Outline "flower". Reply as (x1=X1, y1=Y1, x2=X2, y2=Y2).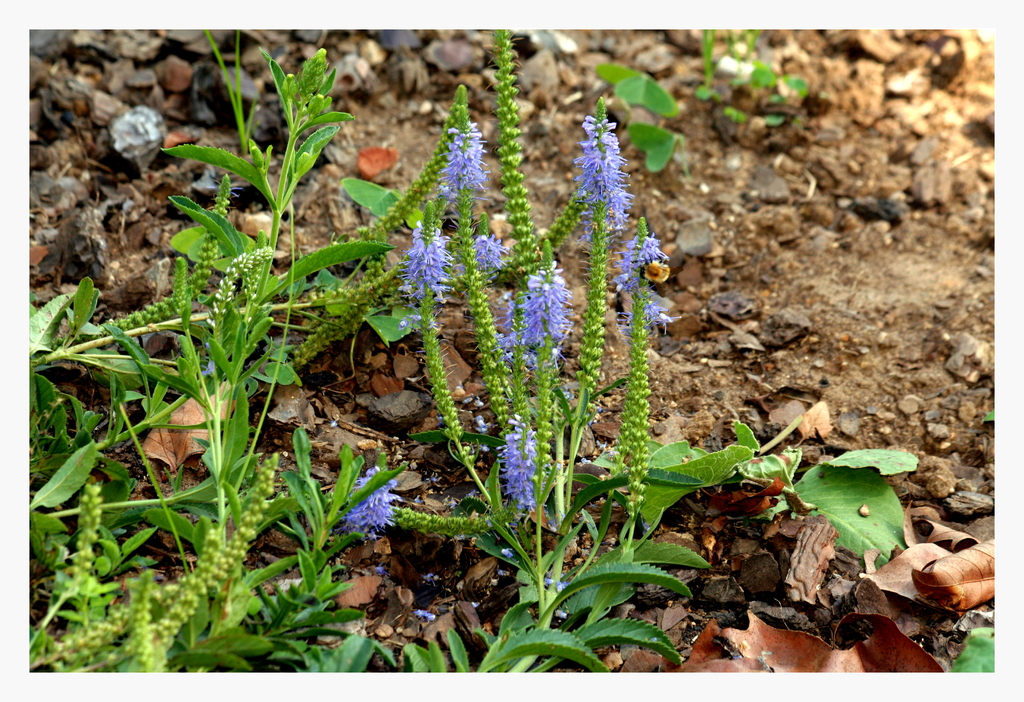
(x1=434, y1=117, x2=485, y2=203).
